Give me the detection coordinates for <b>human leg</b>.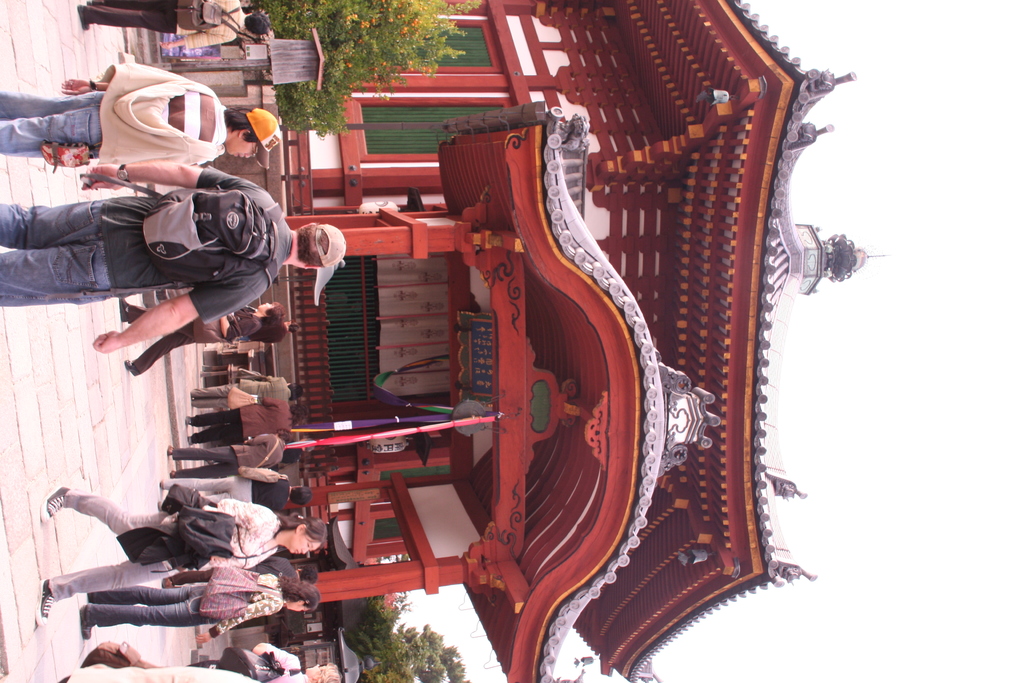
(180, 425, 230, 441).
